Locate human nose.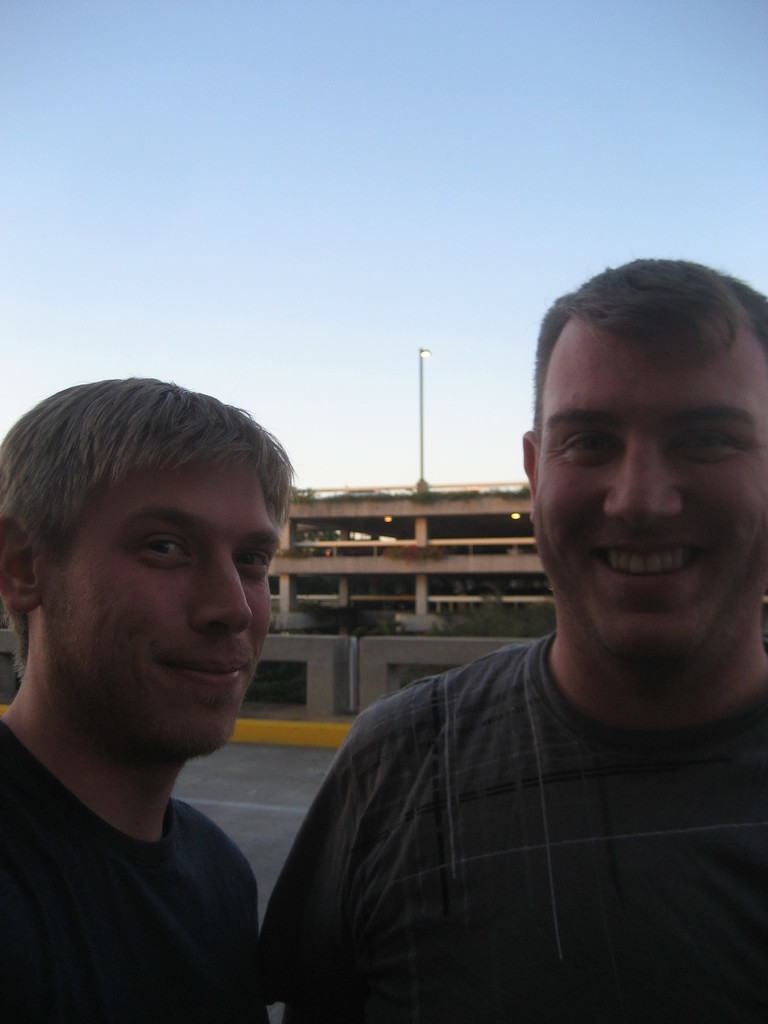
Bounding box: 193:543:249:635.
